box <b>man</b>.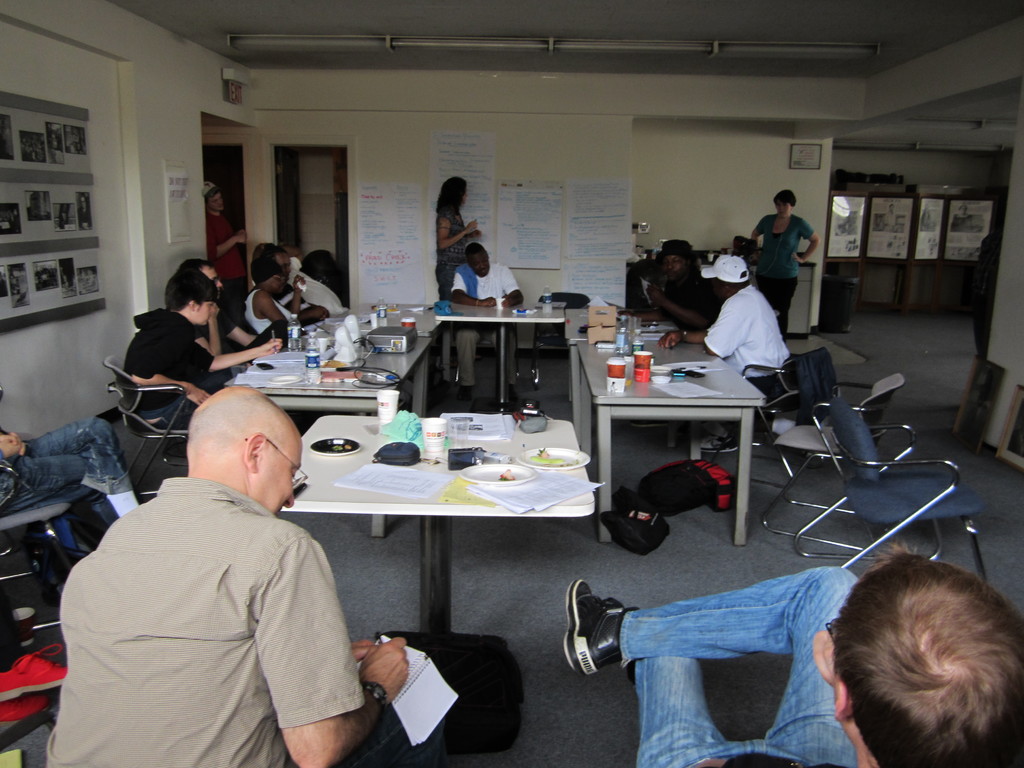
locate(174, 256, 259, 355).
